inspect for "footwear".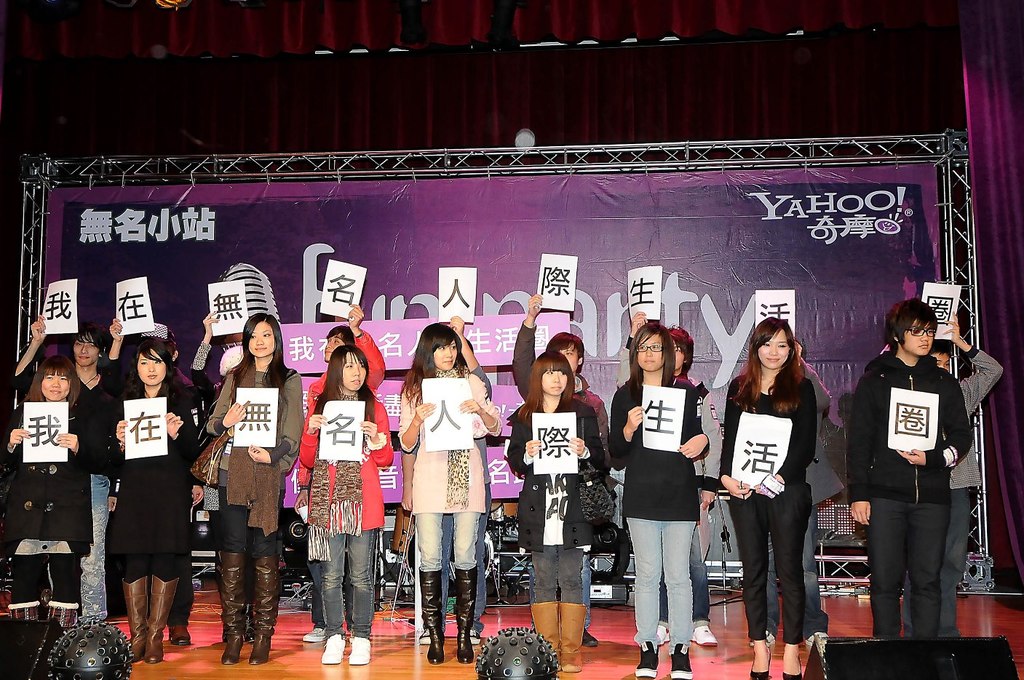
Inspection: [417, 564, 445, 667].
